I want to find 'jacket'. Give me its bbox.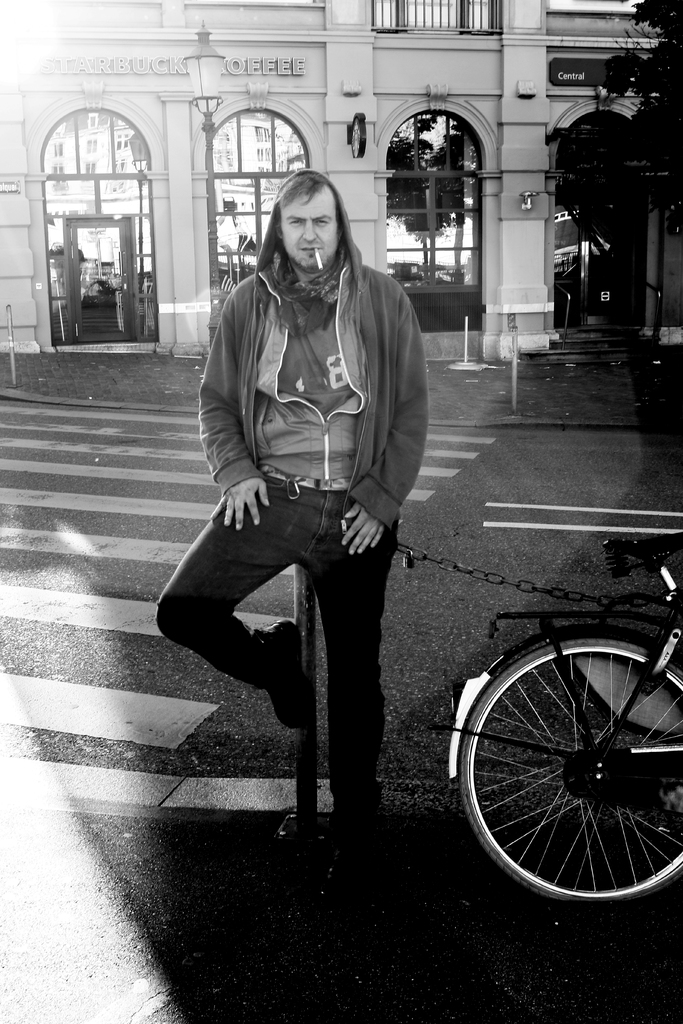
{"left": 194, "top": 166, "right": 426, "bottom": 531}.
